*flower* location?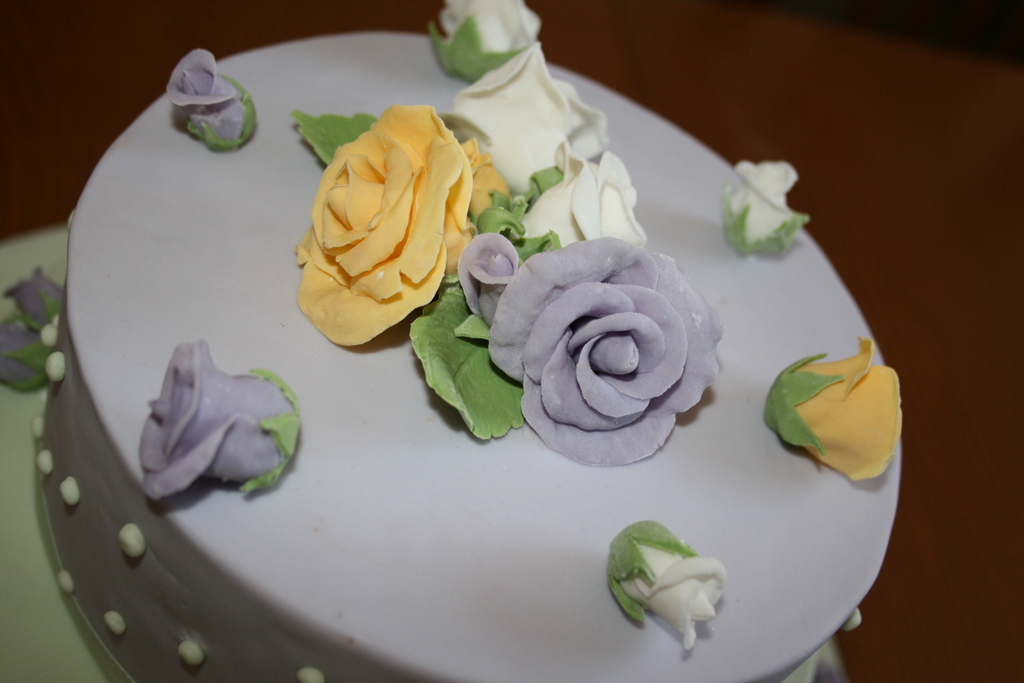
[724, 156, 809, 256]
